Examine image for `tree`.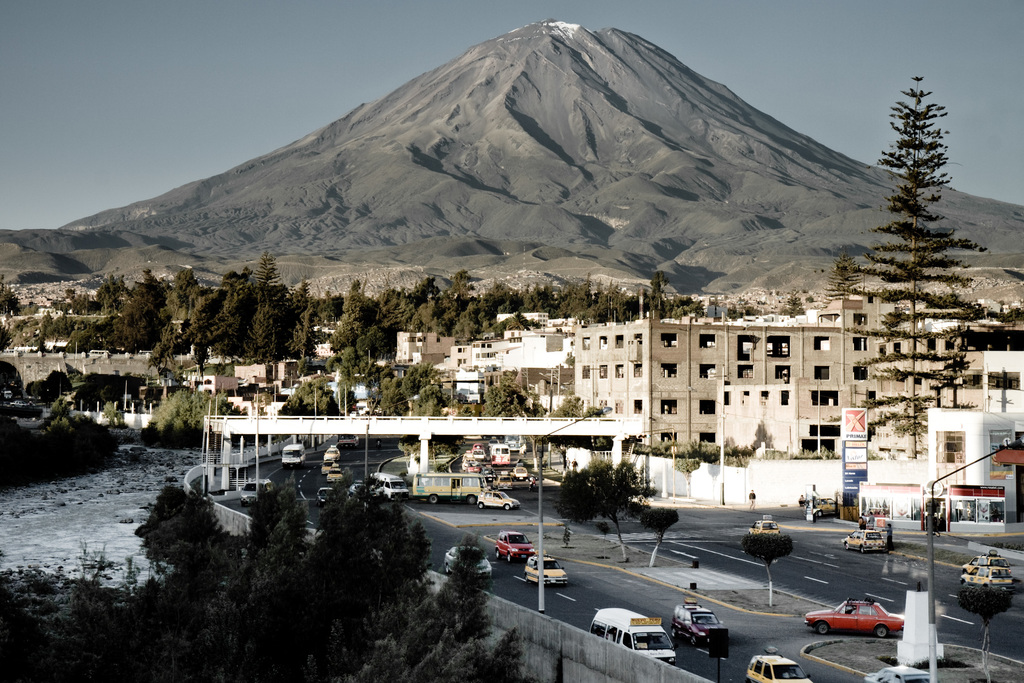
Examination result: [left=370, top=356, right=450, bottom=422].
